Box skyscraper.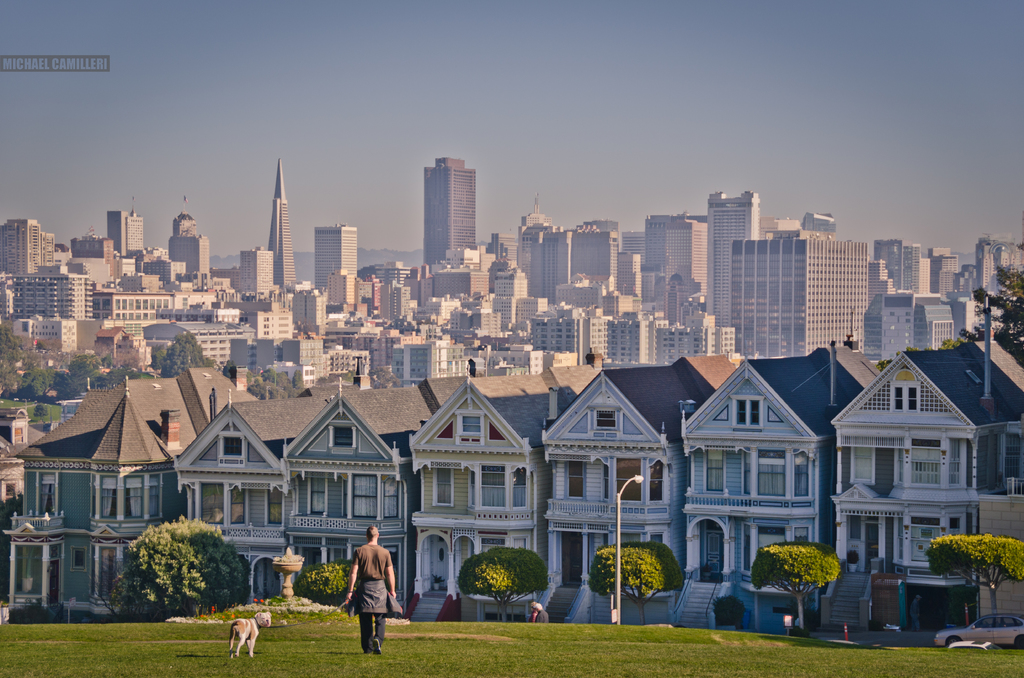
region(422, 158, 478, 270).
